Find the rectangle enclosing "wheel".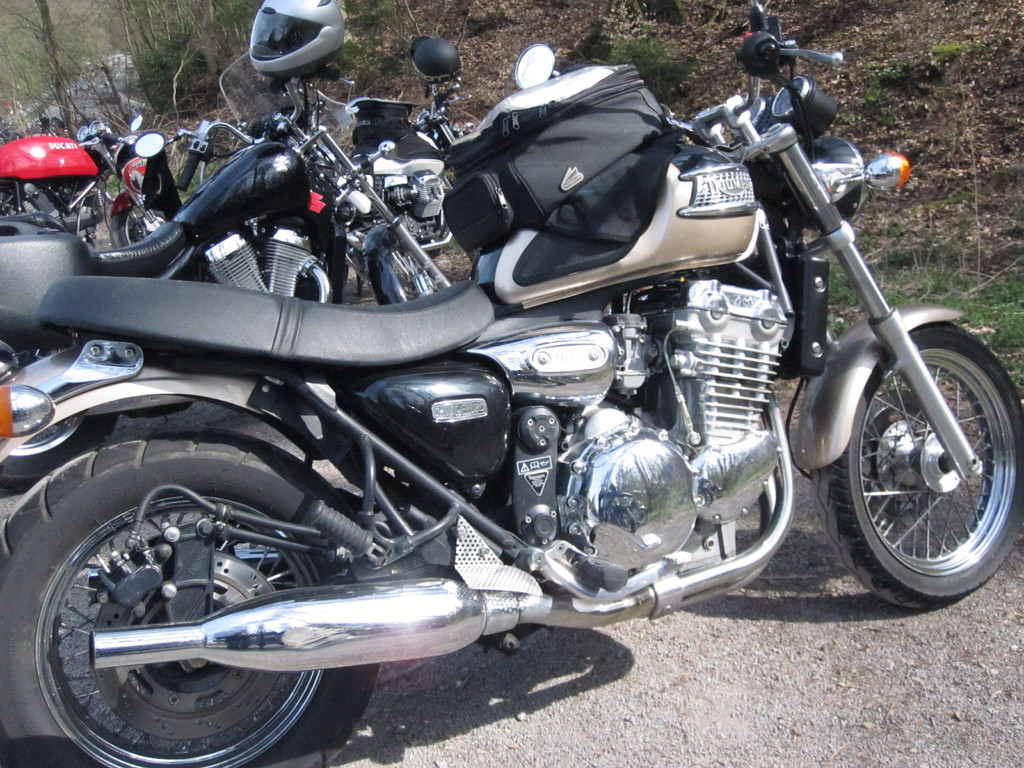
(390, 242, 438, 300).
